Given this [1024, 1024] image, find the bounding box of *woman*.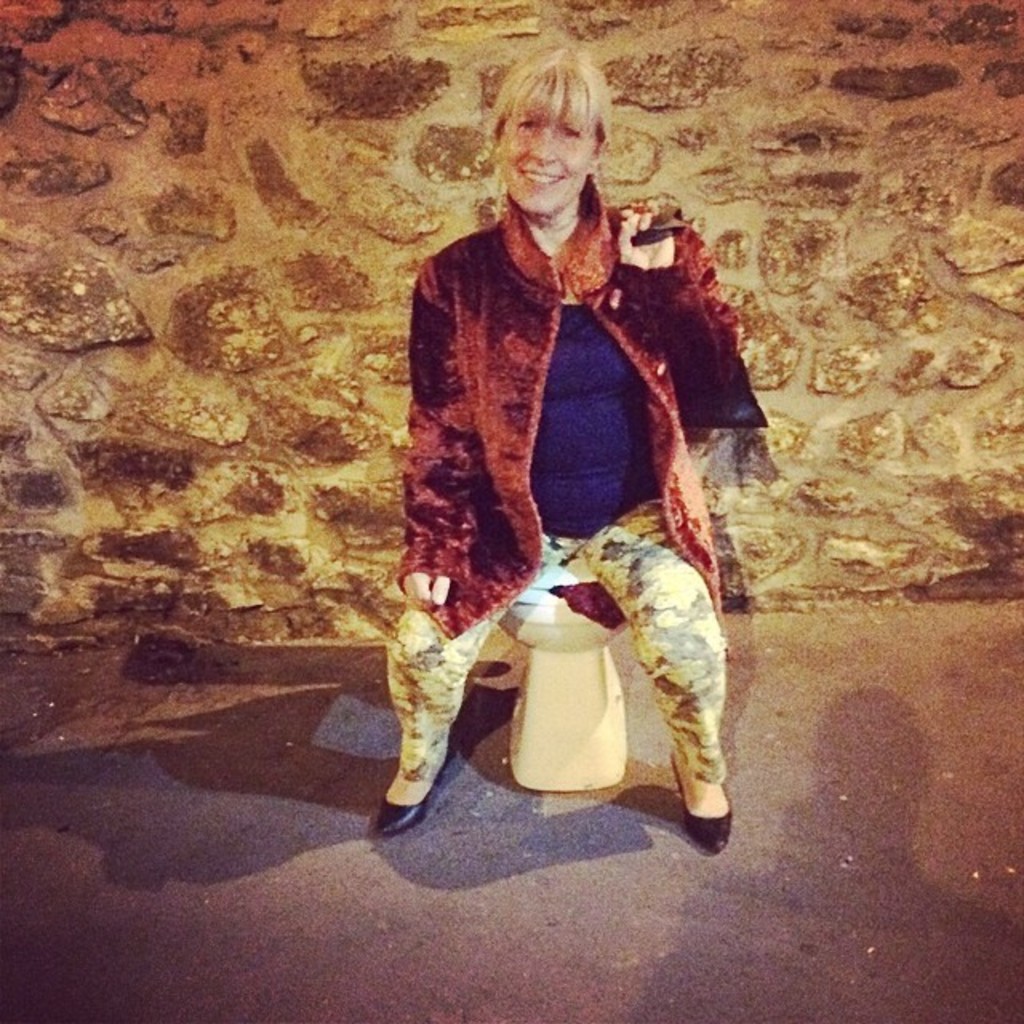
select_region(358, 32, 779, 875).
